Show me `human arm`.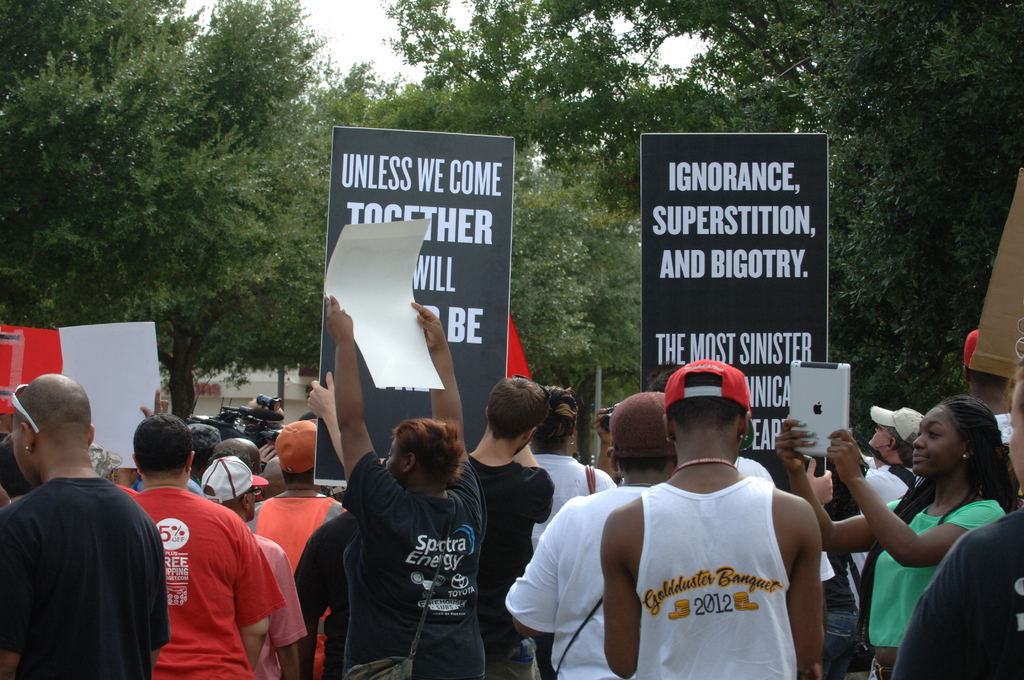
`human arm` is here: bbox=(786, 522, 829, 665).
